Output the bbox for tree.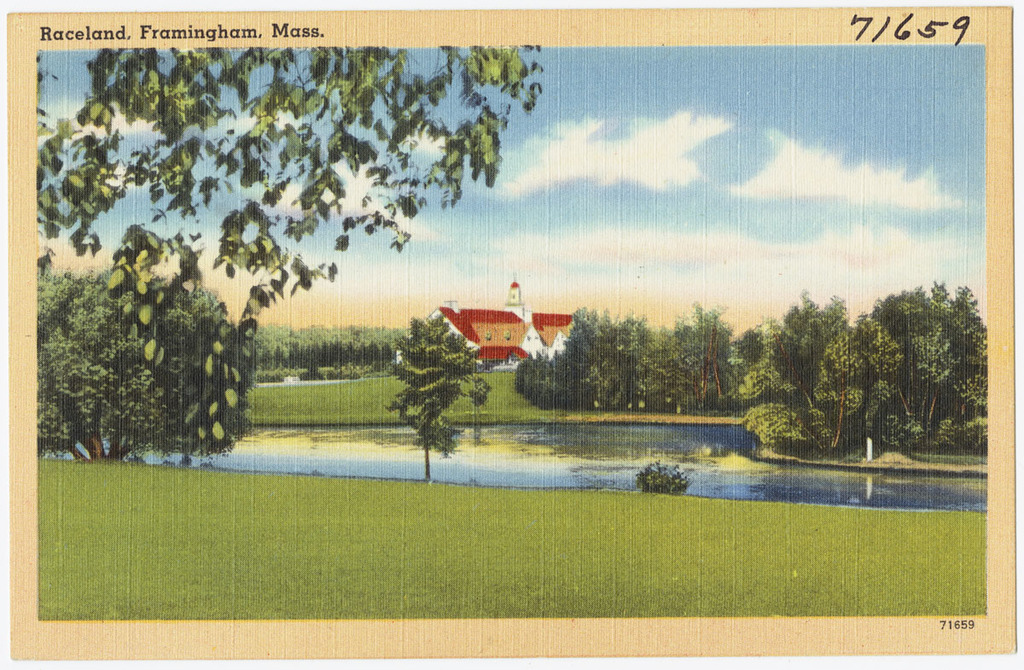
Rect(33, 48, 550, 459).
